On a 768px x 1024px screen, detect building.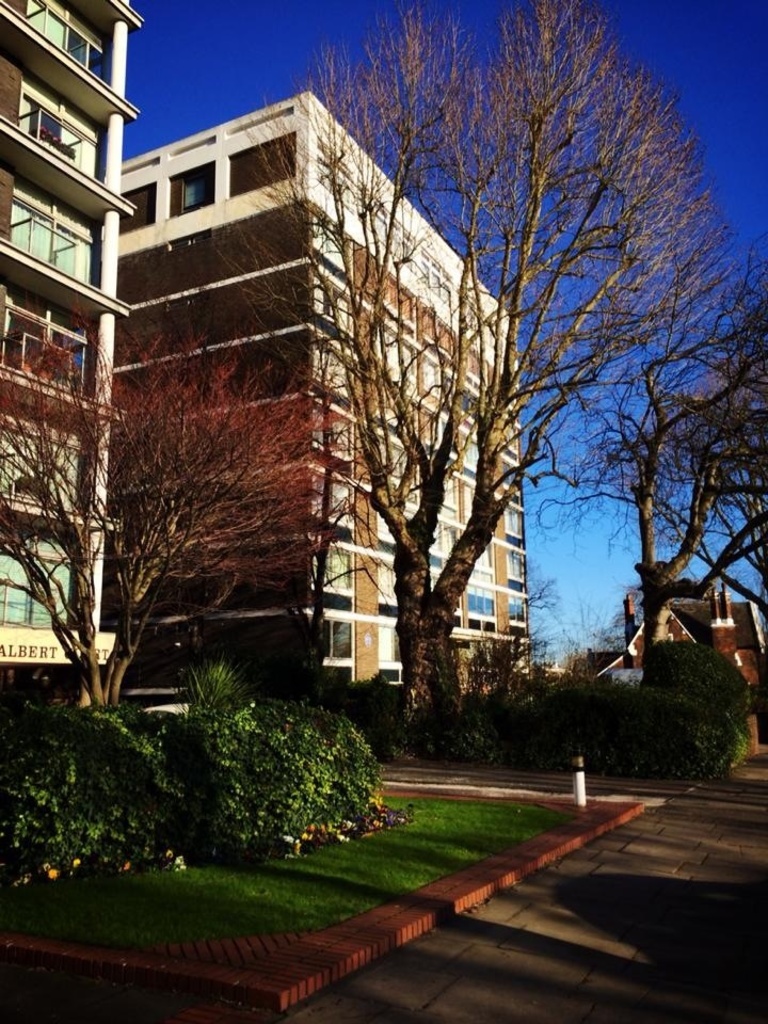
pyautogui.locateOnScreen(0, 0, 143, 704).
